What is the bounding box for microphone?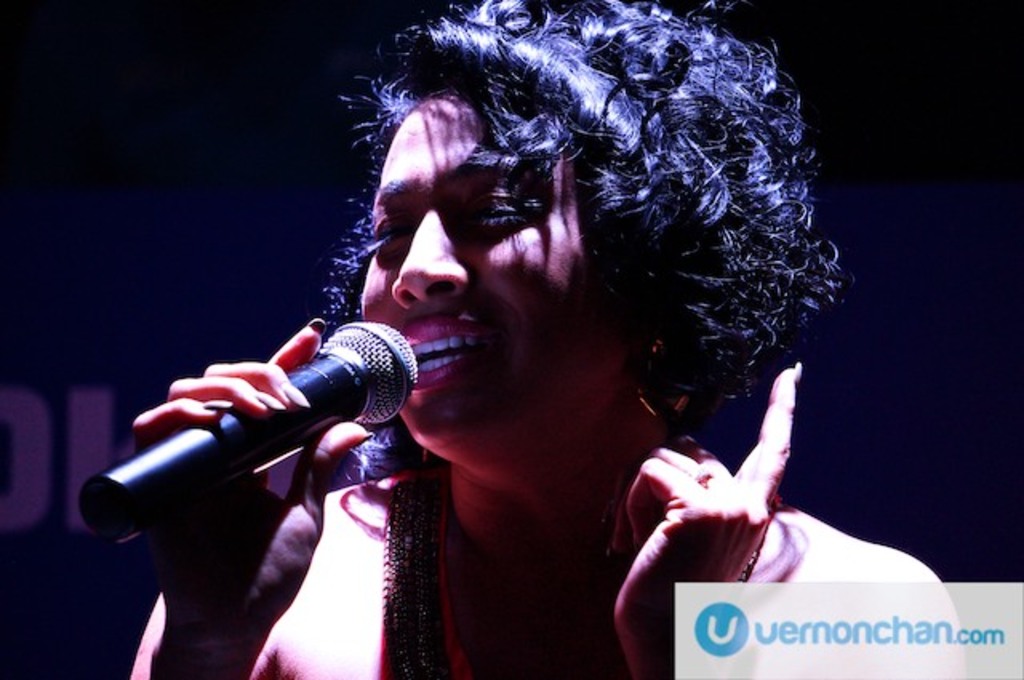
detection(75, 317, 419, 544).
